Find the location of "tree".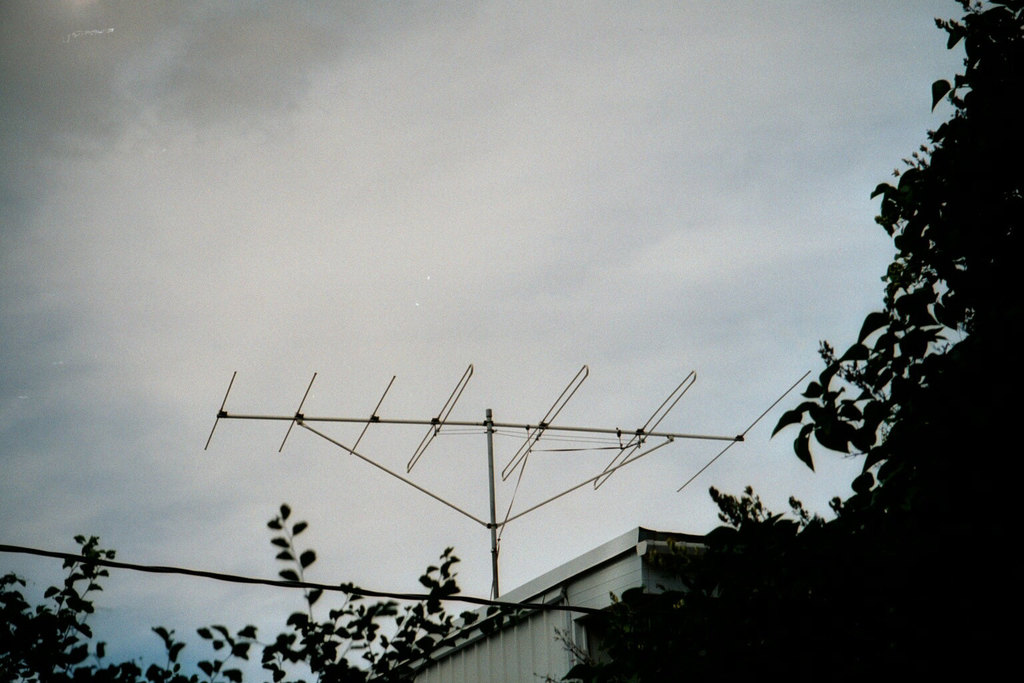
Location: bbox(534, 0, 1023, 678).
